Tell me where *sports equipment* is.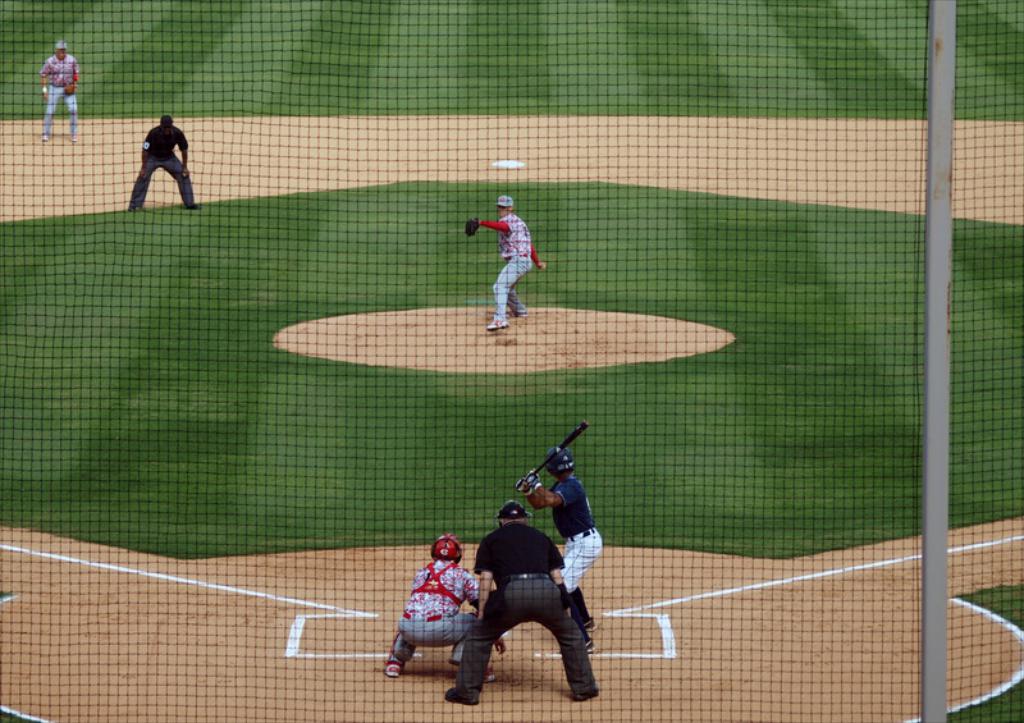
*sports equipment* is at [left=157, top=114, right=174, bottom=125].
